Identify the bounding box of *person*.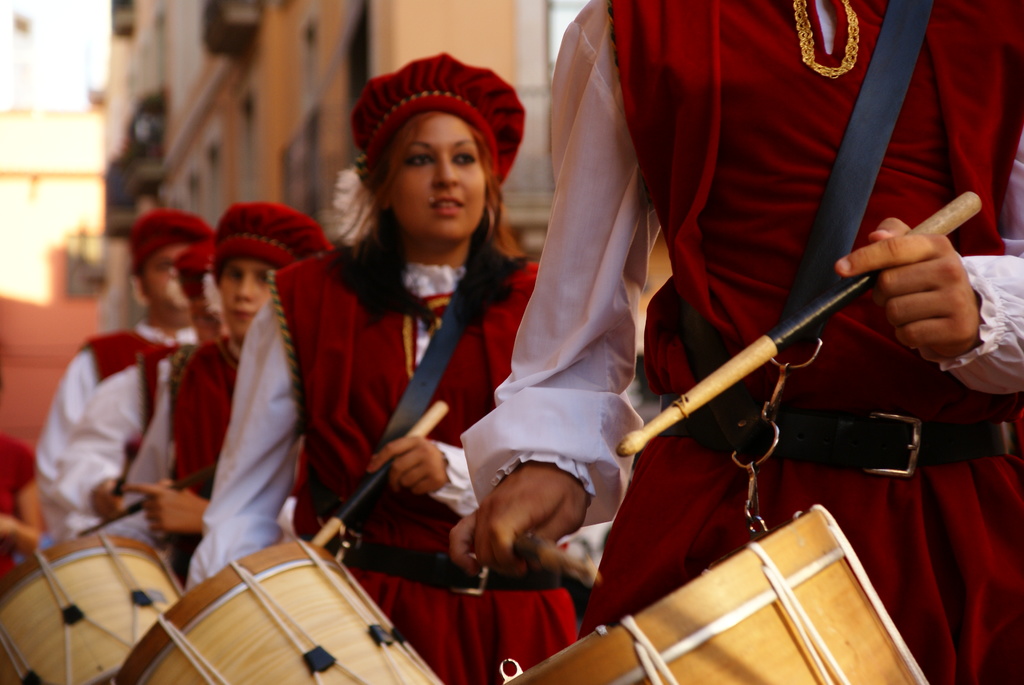
(13,207,236,550).
